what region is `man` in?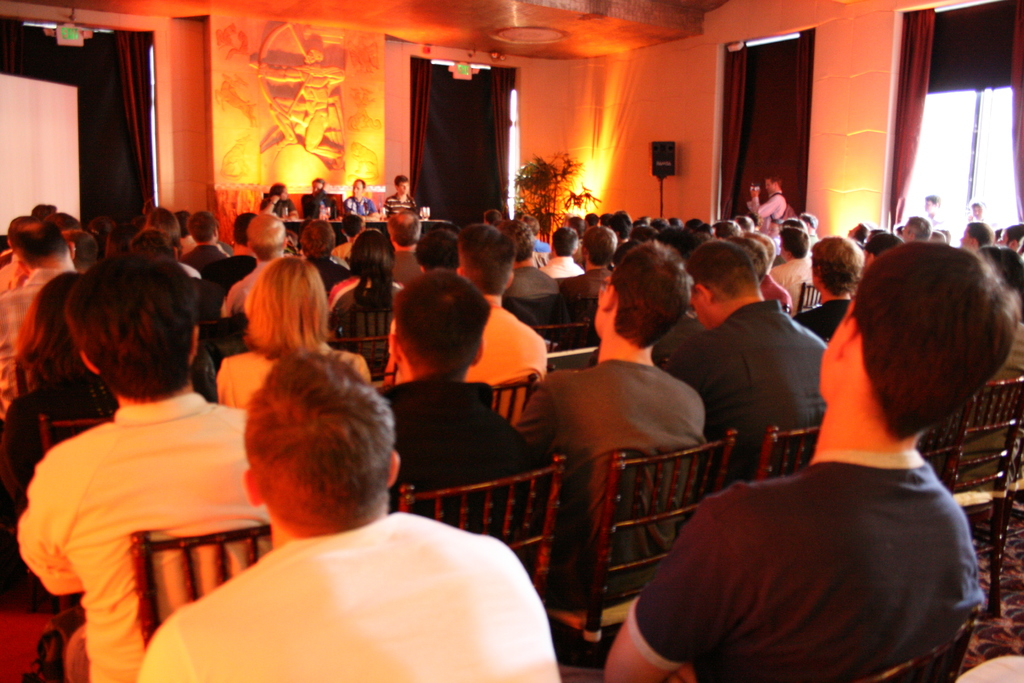
<box>901,215,931,245</box>.
